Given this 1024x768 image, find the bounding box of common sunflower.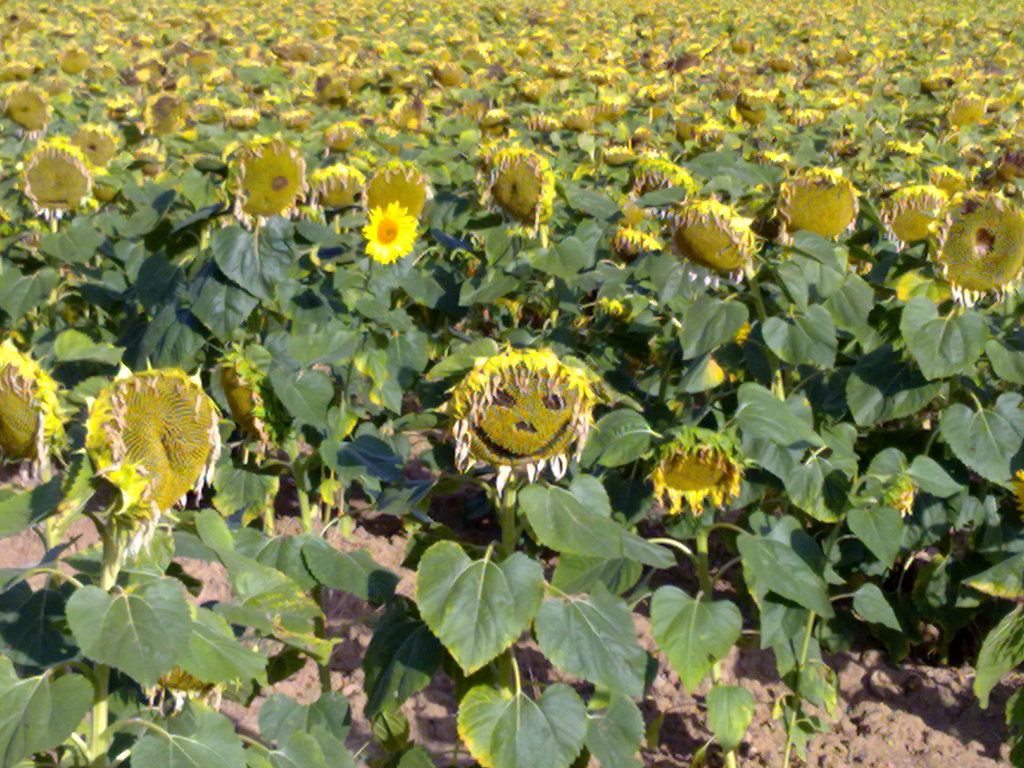
[left=225, top=138, right=303, bottom=227].
